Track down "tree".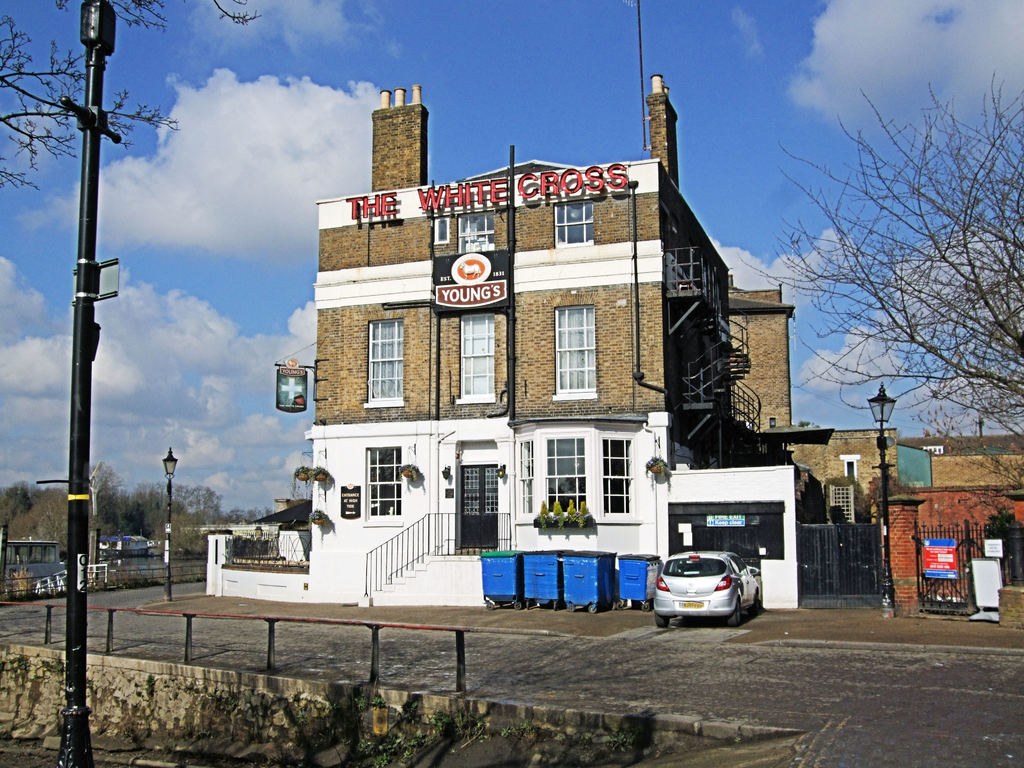
Tracked to <bbox>9, 484, 74, 558</bbox>.
